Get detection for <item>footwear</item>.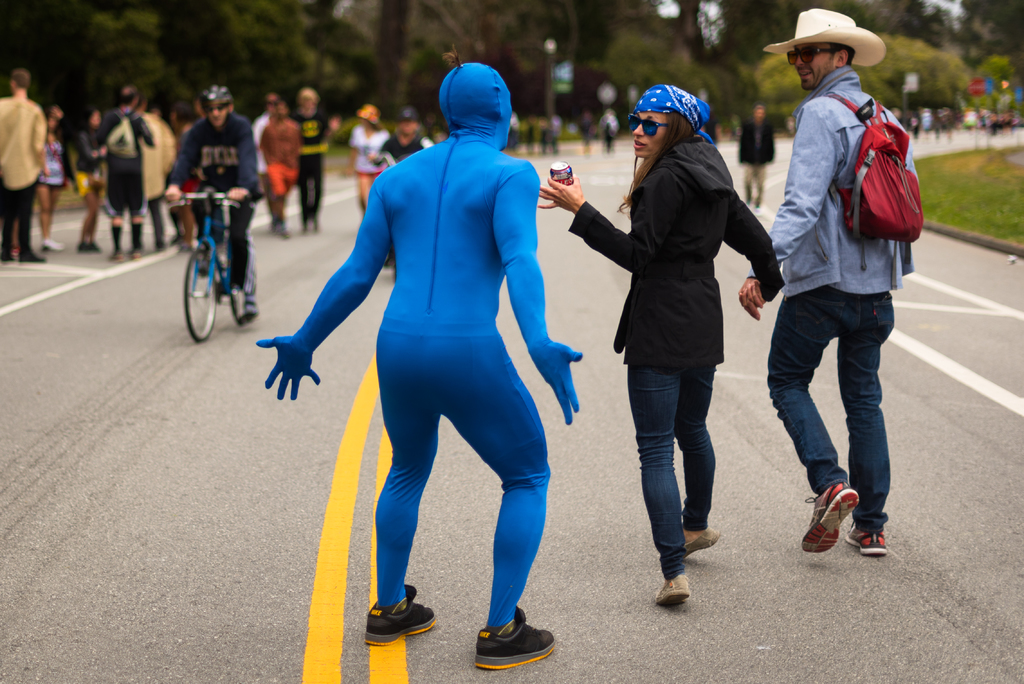
Detection: pyautogui.locateOnScreen(74, 237, 106, 256).
